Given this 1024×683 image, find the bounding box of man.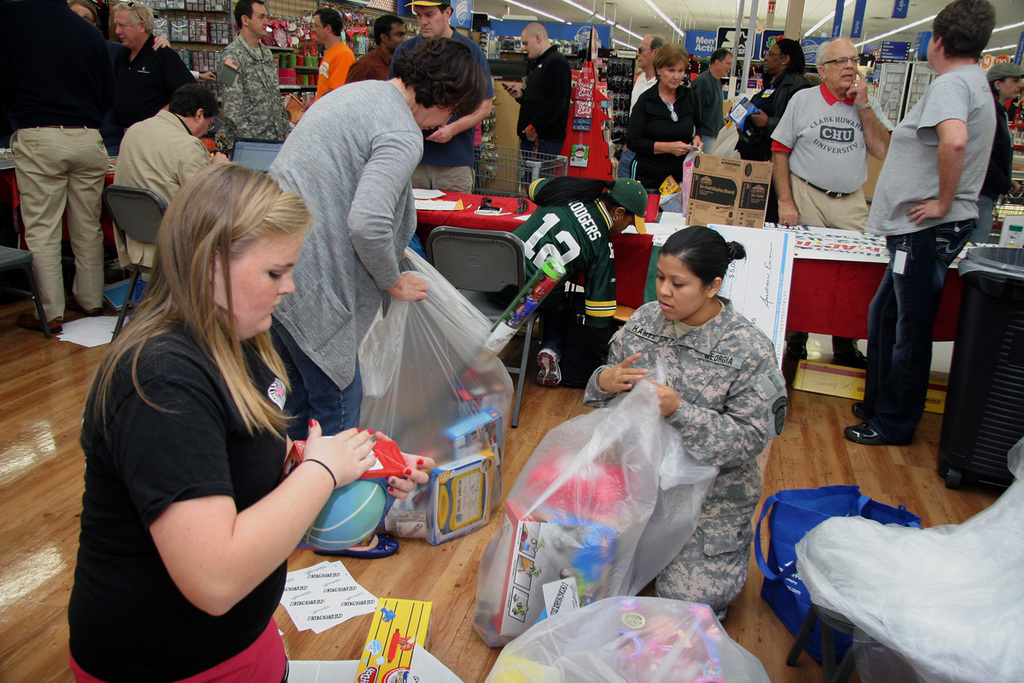
<bbox>785, 38, 901, 235</bbox>.
